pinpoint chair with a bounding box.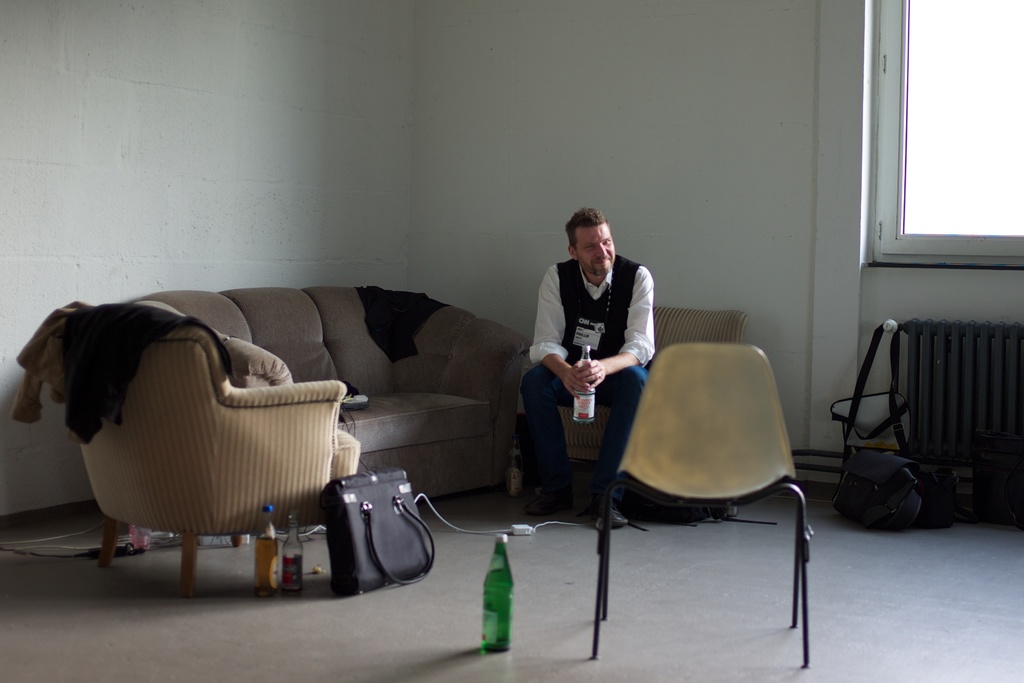
<bbox>56, 318, 364, 598</bbox>.
